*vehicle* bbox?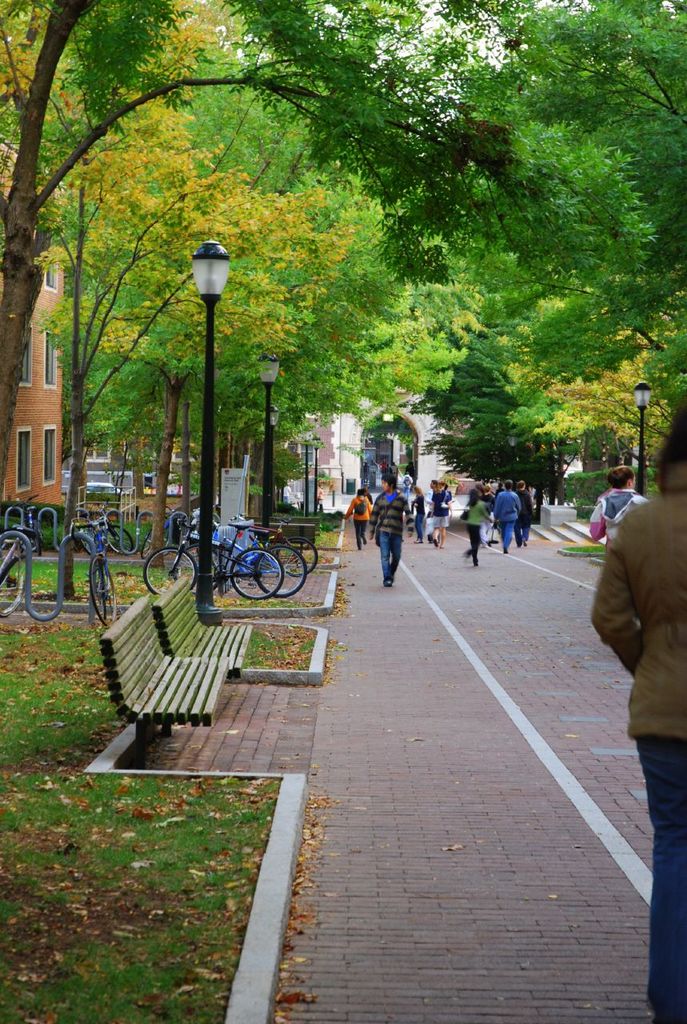
28,499,37,552
